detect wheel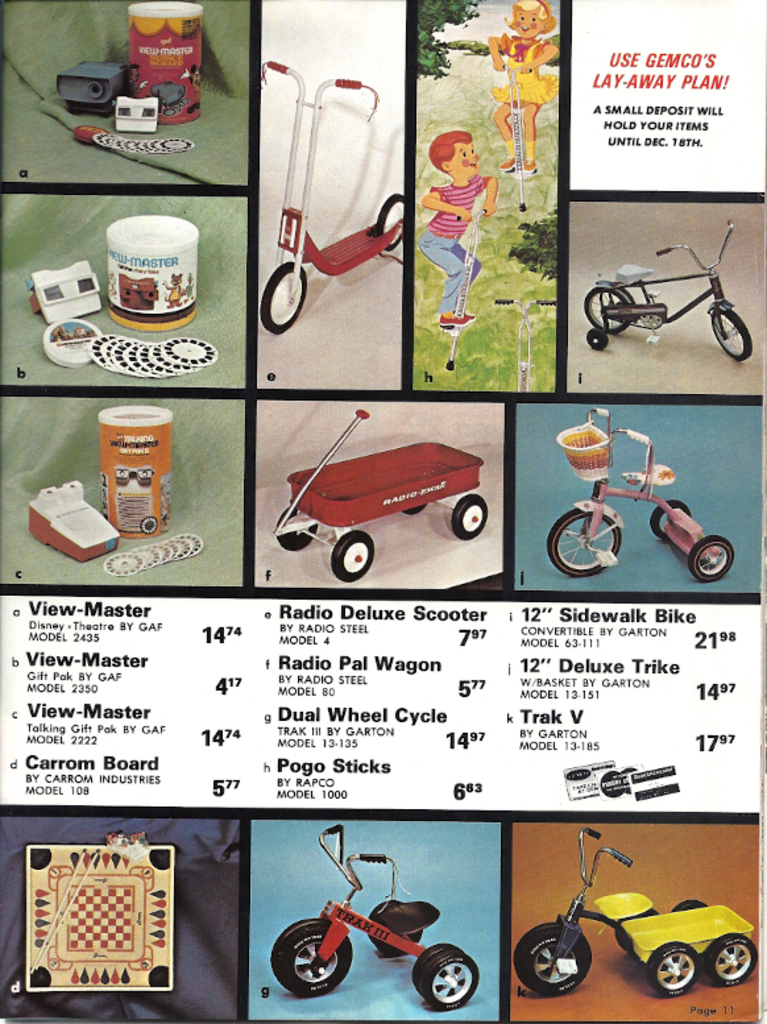
bbox=[544, 503, 619, 577]
